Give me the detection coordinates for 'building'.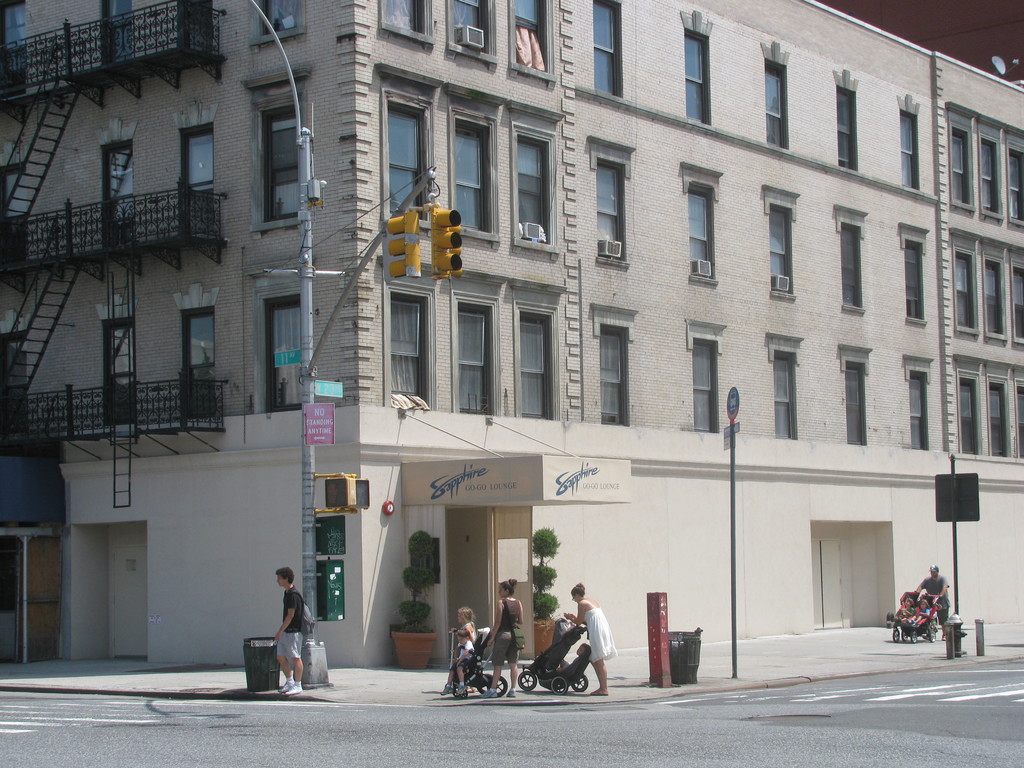
x1=3 y1=0 x2=1023 y2=666.
